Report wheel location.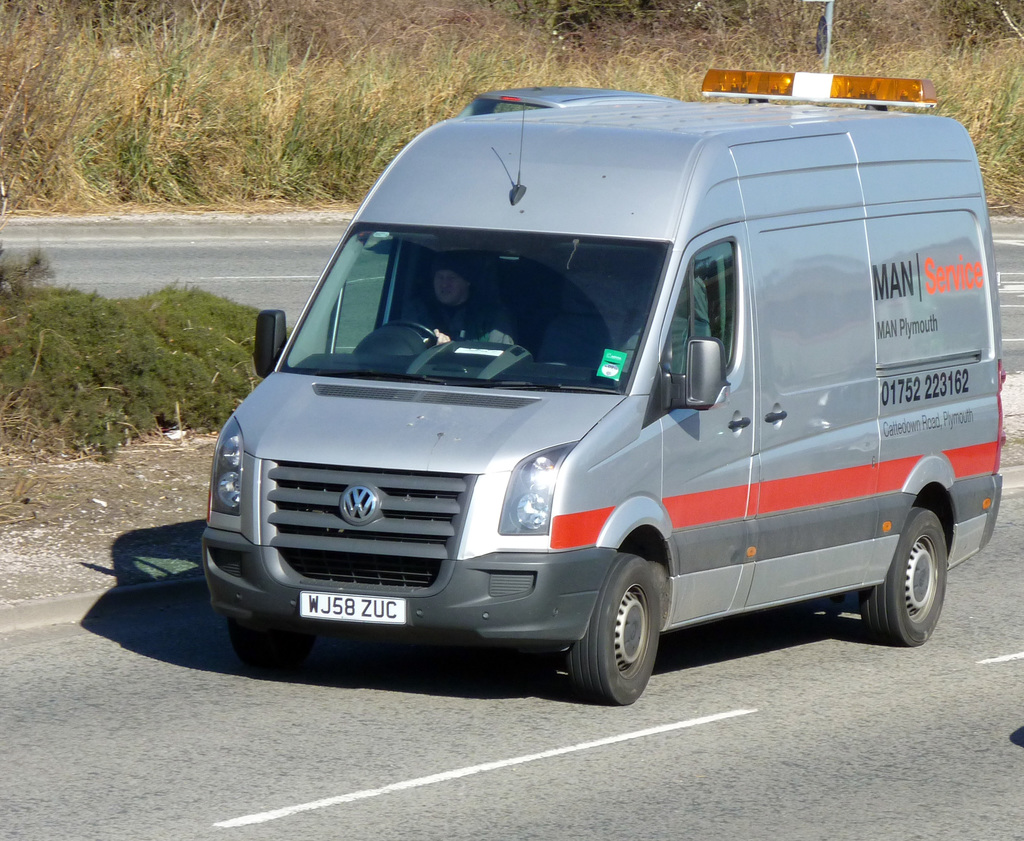
Report: [862, 505, 954, 638].
